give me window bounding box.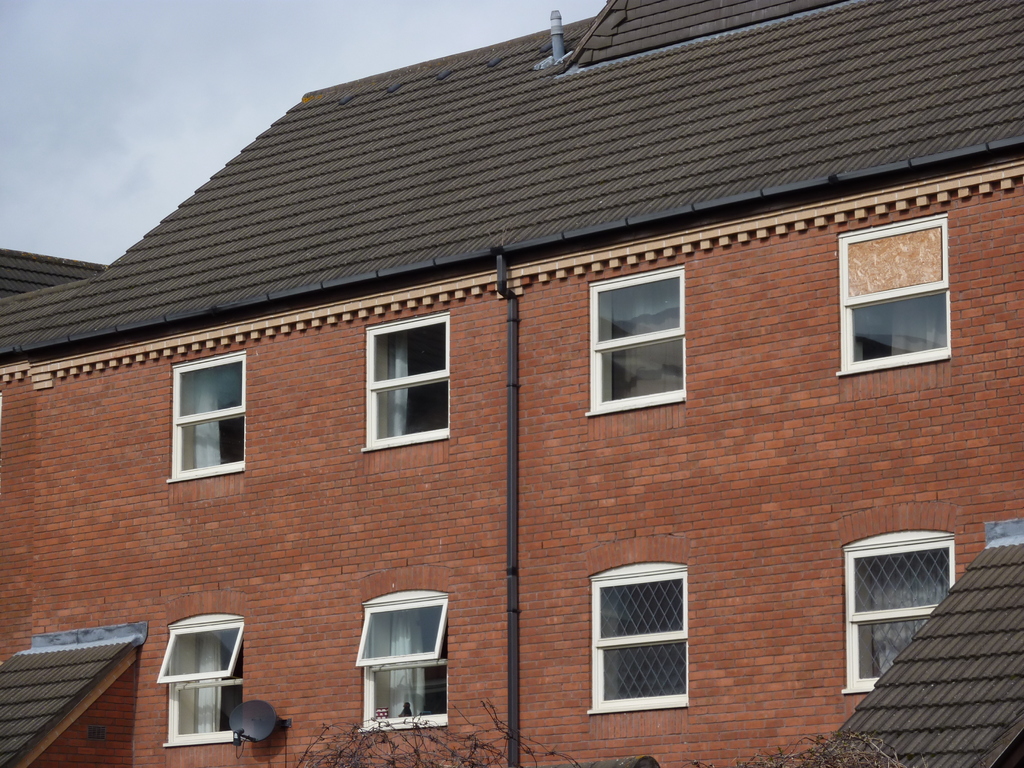
837,529,956,694.
